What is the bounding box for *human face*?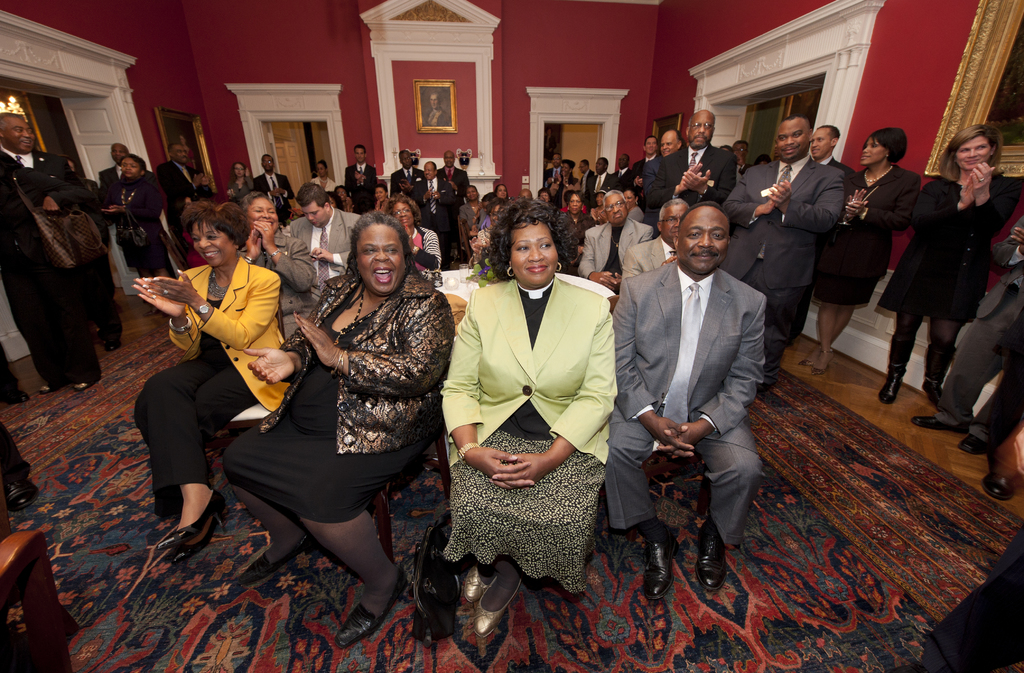
[243, 193, 278, 237].
